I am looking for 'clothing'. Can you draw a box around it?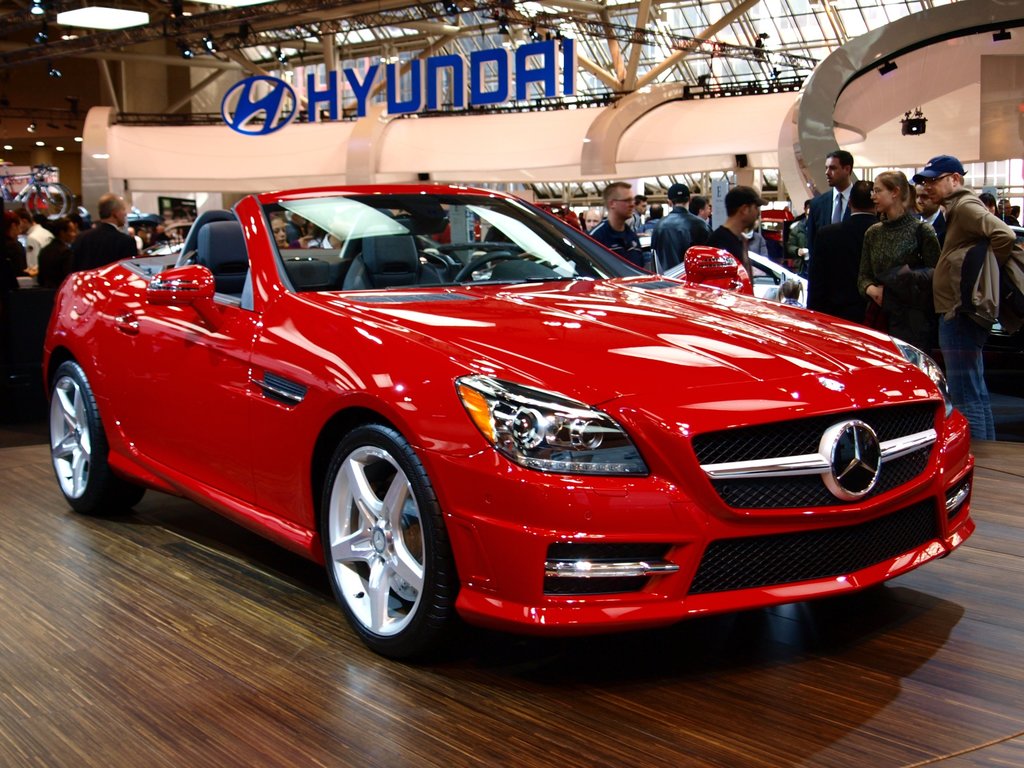
Sure, the bounding box is crop(598, 213, 639, 261).
